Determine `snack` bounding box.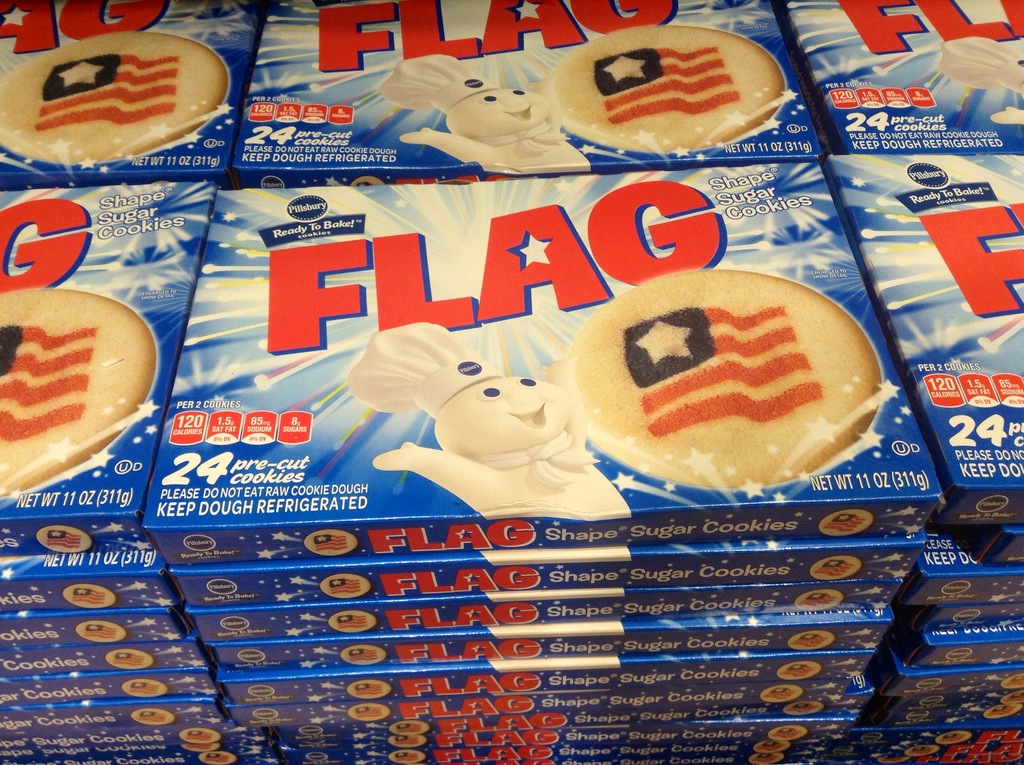
Determined: 787:628:836:649.
